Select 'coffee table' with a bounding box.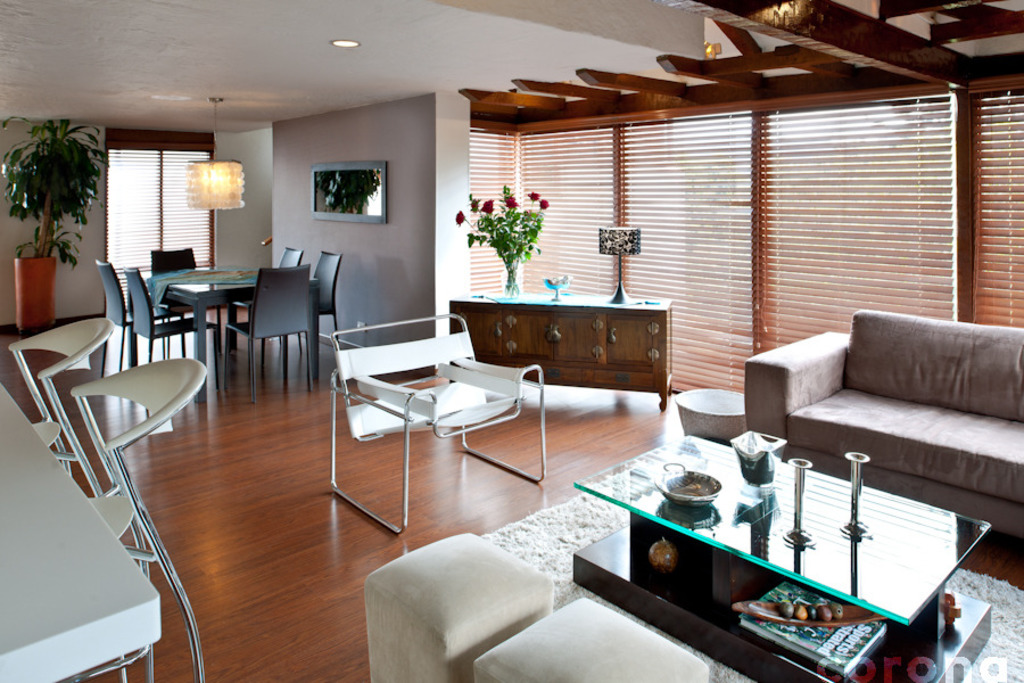
box=[573, 426, 958, 667].
